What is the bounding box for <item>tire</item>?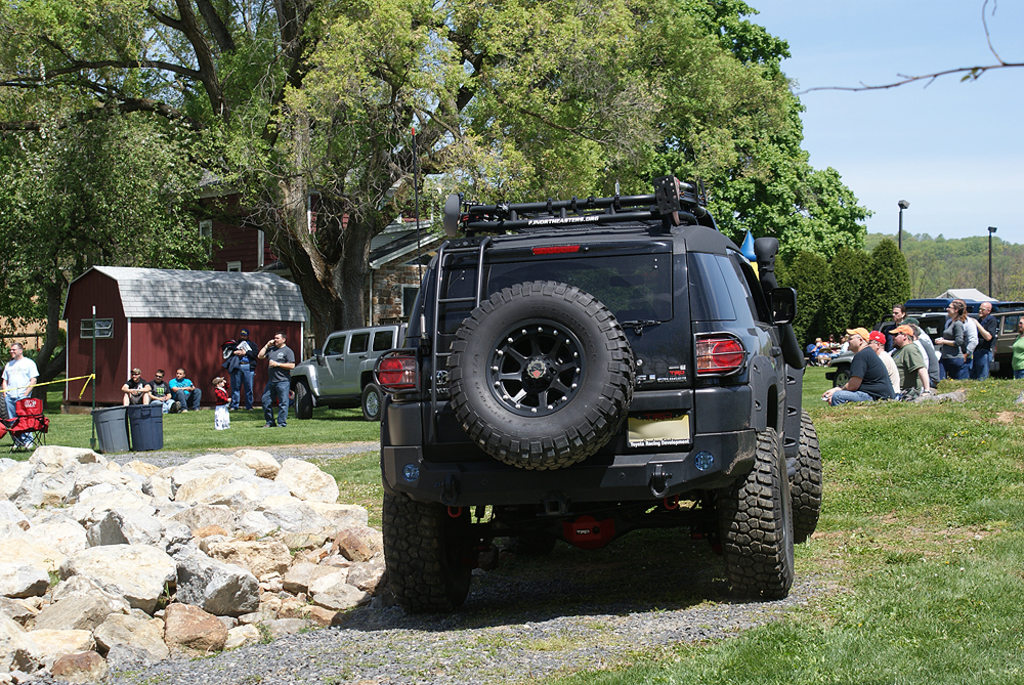
<region>501, 536, 557, 556</region>.
